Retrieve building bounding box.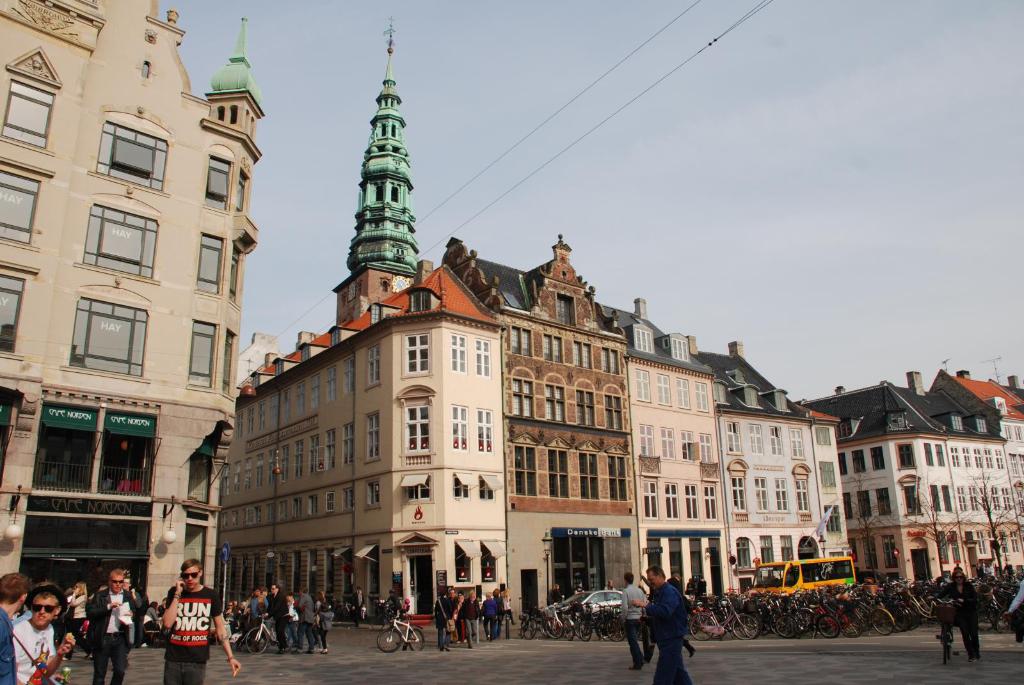
Bounding box: locate(799, 372, 974, 584).
